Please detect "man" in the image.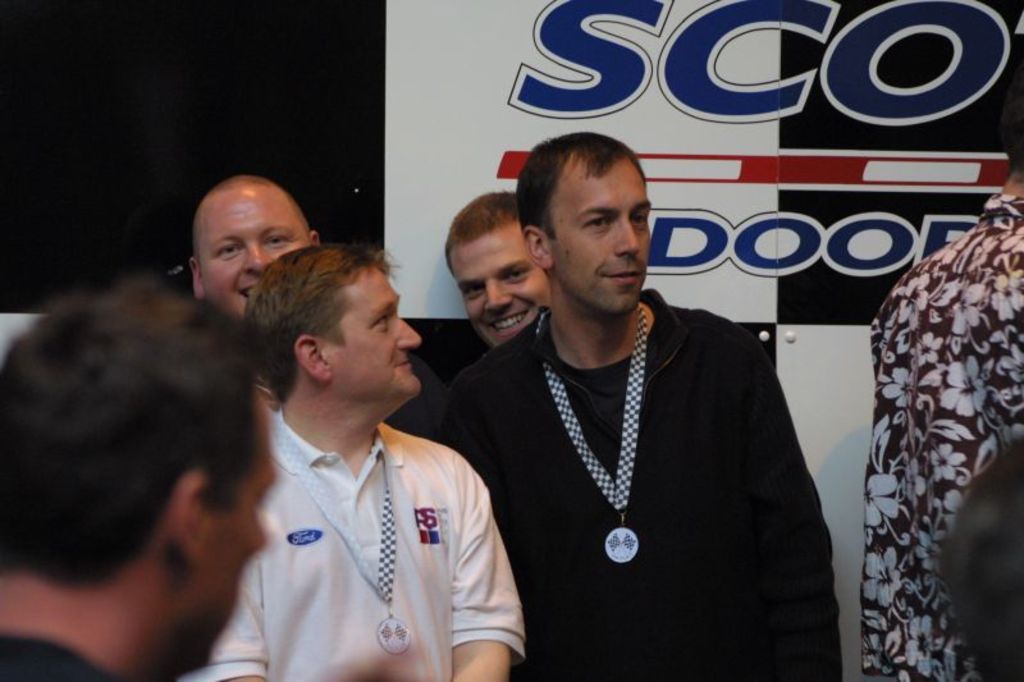
{"x1": 0, "y1": 292, "x2": 279, "y2": 681}.
